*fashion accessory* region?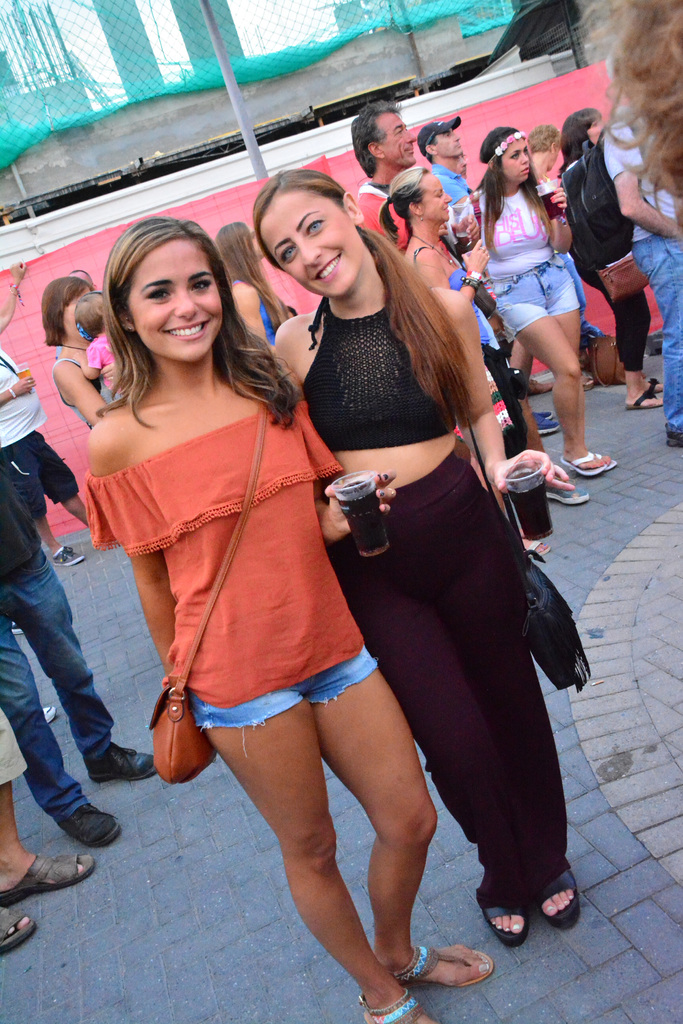
crop(44, 704, 54, 723)
